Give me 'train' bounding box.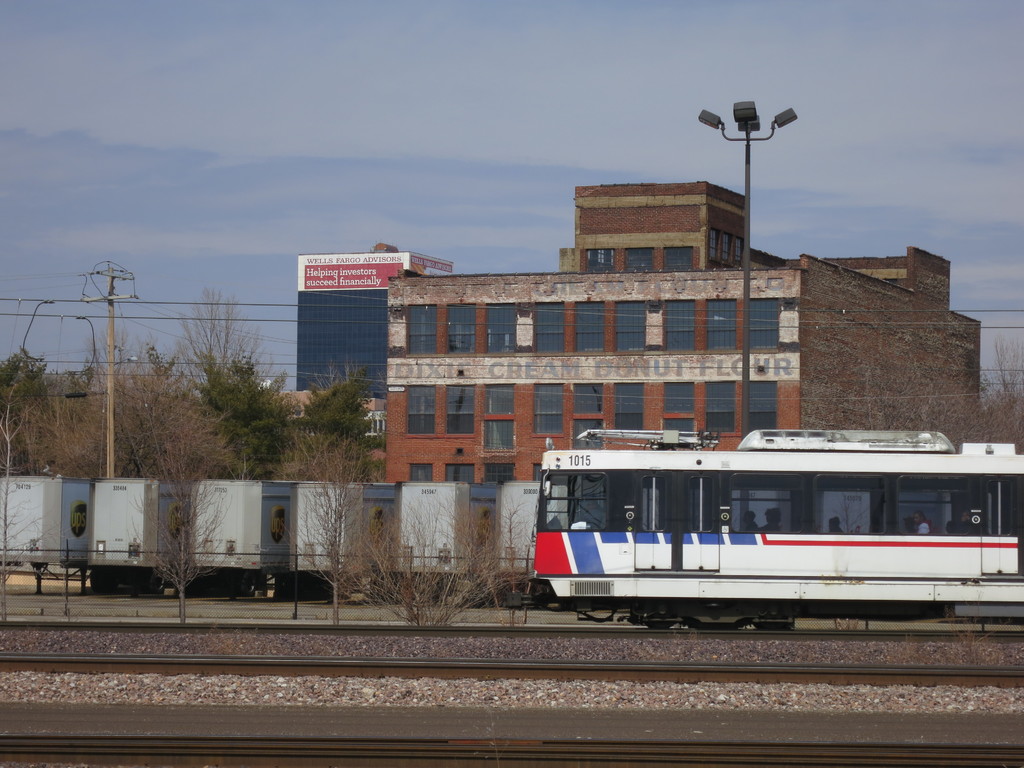
pyautogui.locateOnScreen(523, 424, 1023, 631).
